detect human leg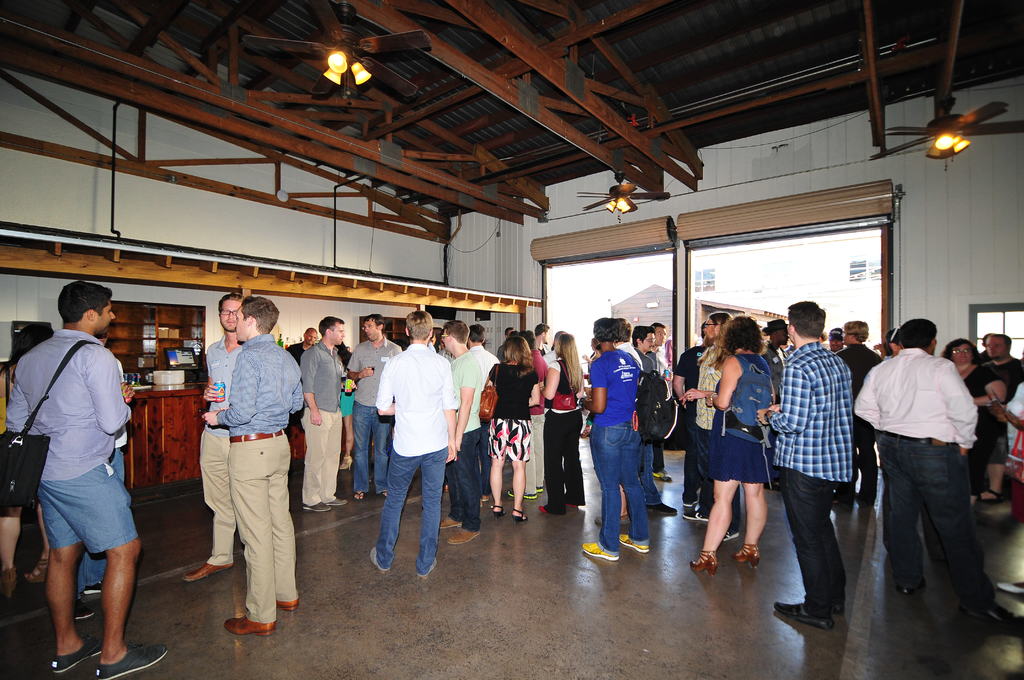
<box>354,398,392,497</box>
